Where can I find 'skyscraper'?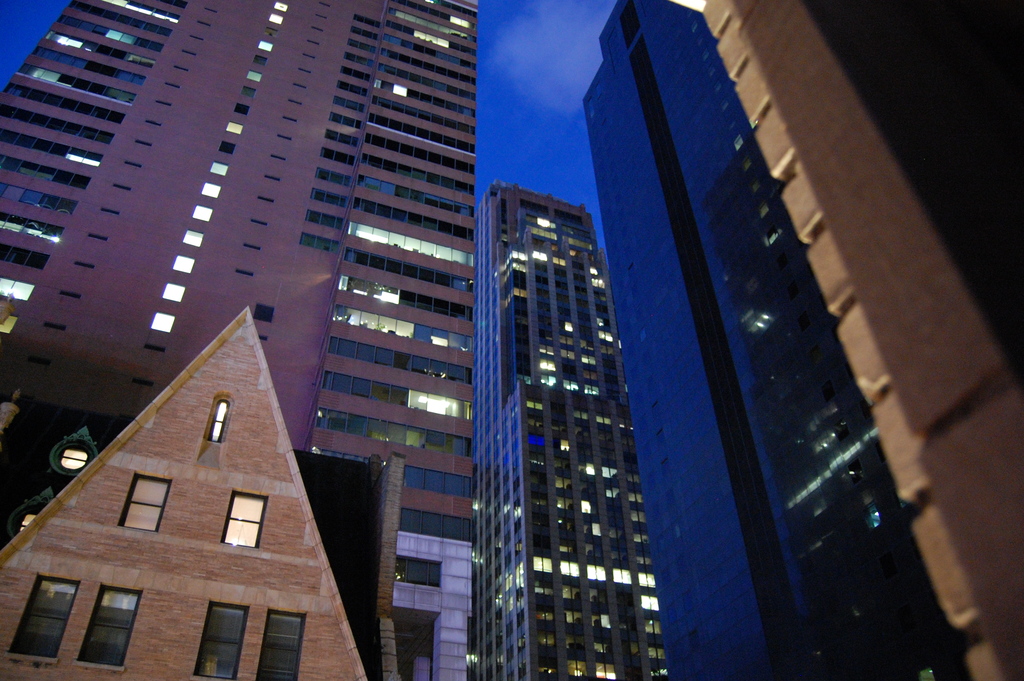
You can find it at detection(706, 0, 1018, 680).
